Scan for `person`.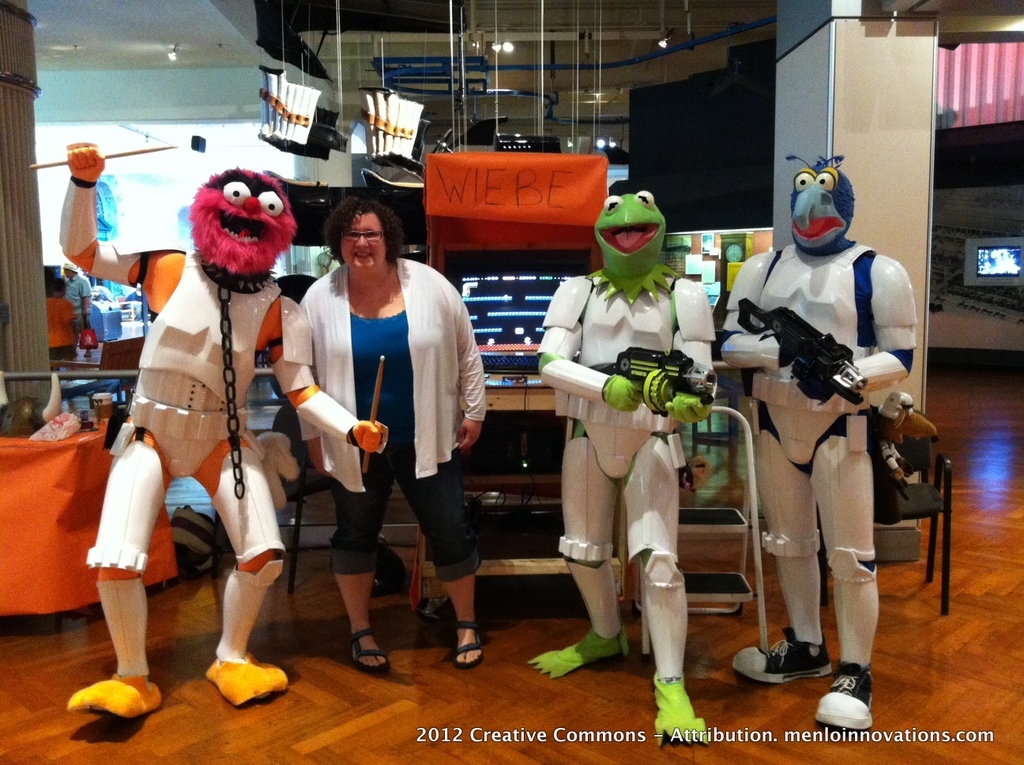
Scan result: rect(293, 194, 485, 669).
